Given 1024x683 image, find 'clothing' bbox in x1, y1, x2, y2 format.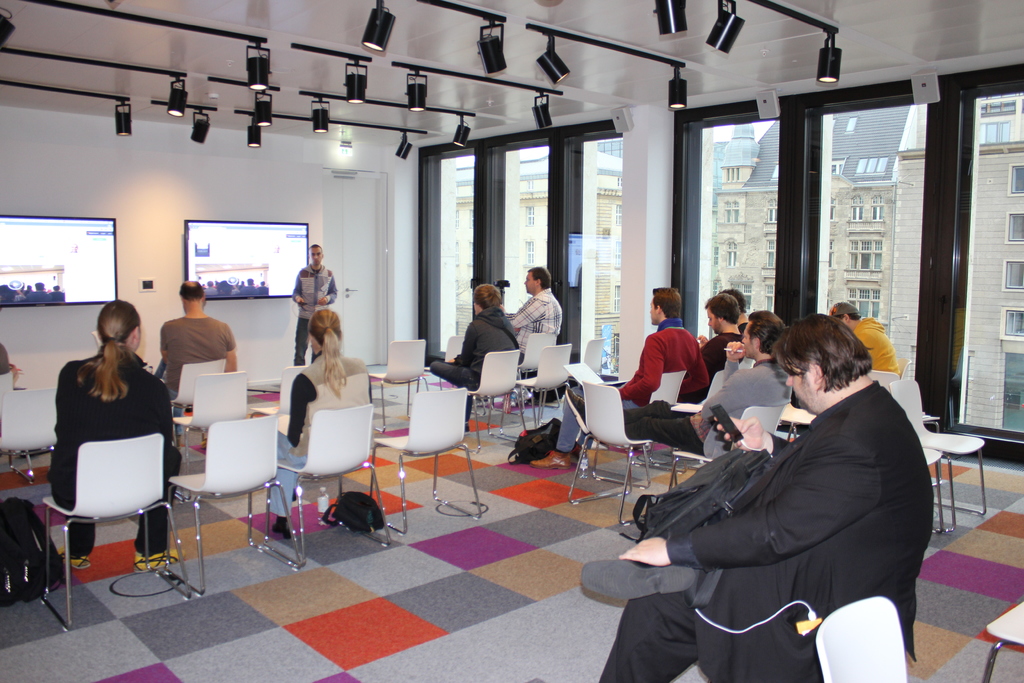
680, 333, 740, 403.
